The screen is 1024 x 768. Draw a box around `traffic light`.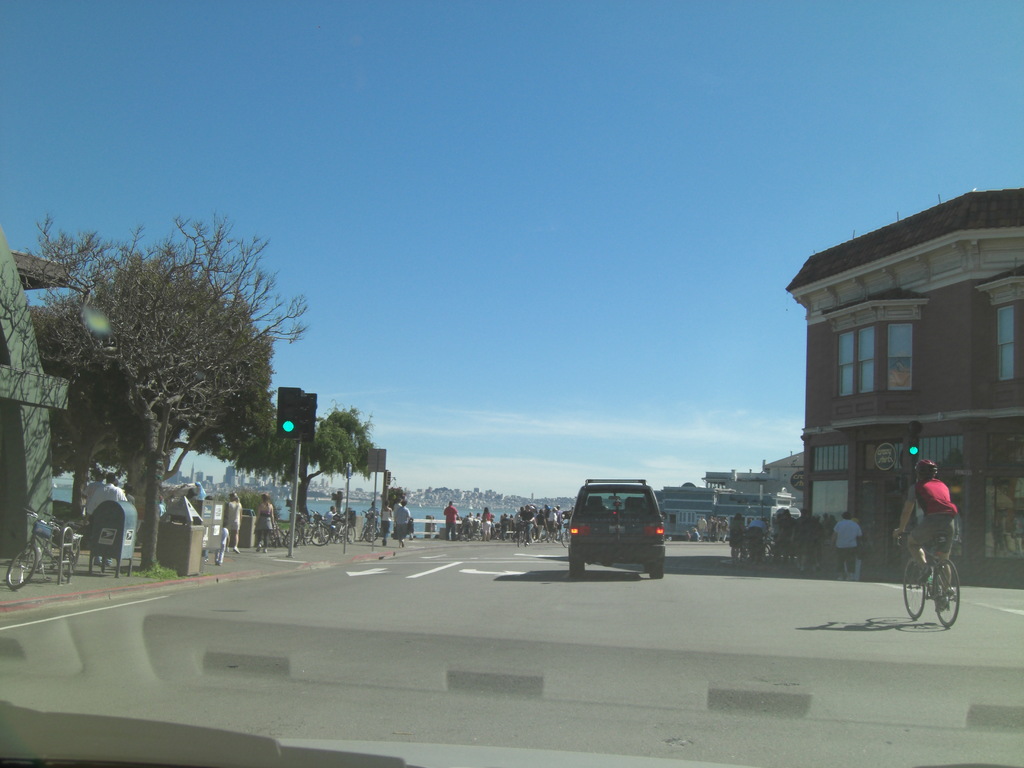
bbox=(297, 390, 318, 444).
